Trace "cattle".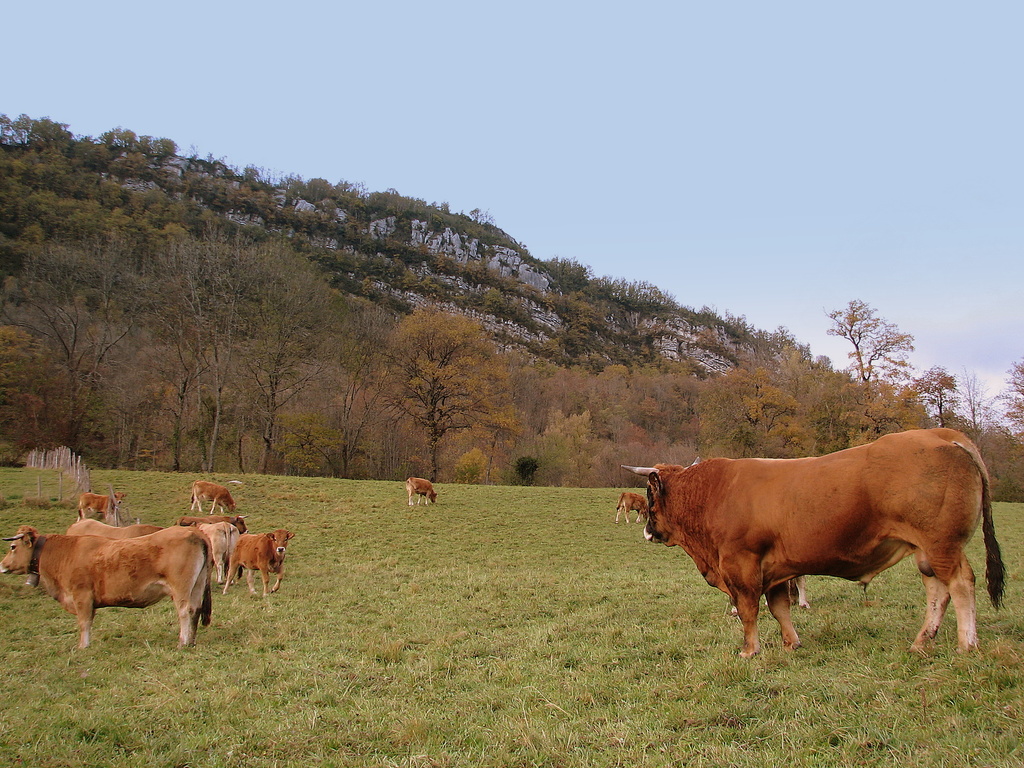
Traced to crop(619, 429, 1007, 660).
